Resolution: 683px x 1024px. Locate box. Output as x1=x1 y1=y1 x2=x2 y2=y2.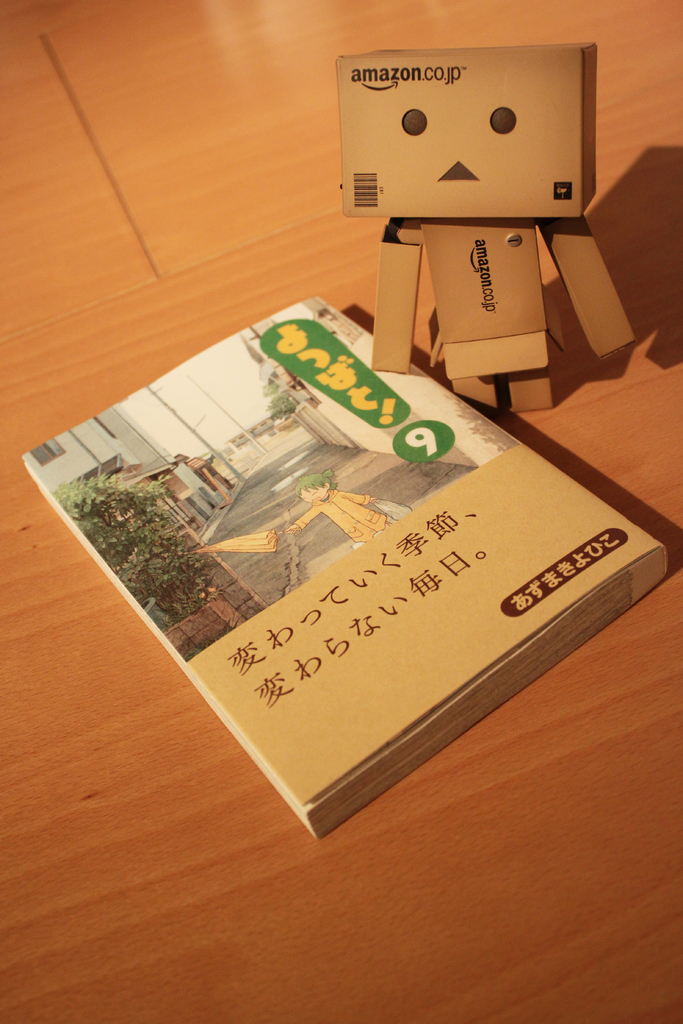
x1=349 y1=76 x2=641 y2=397.
